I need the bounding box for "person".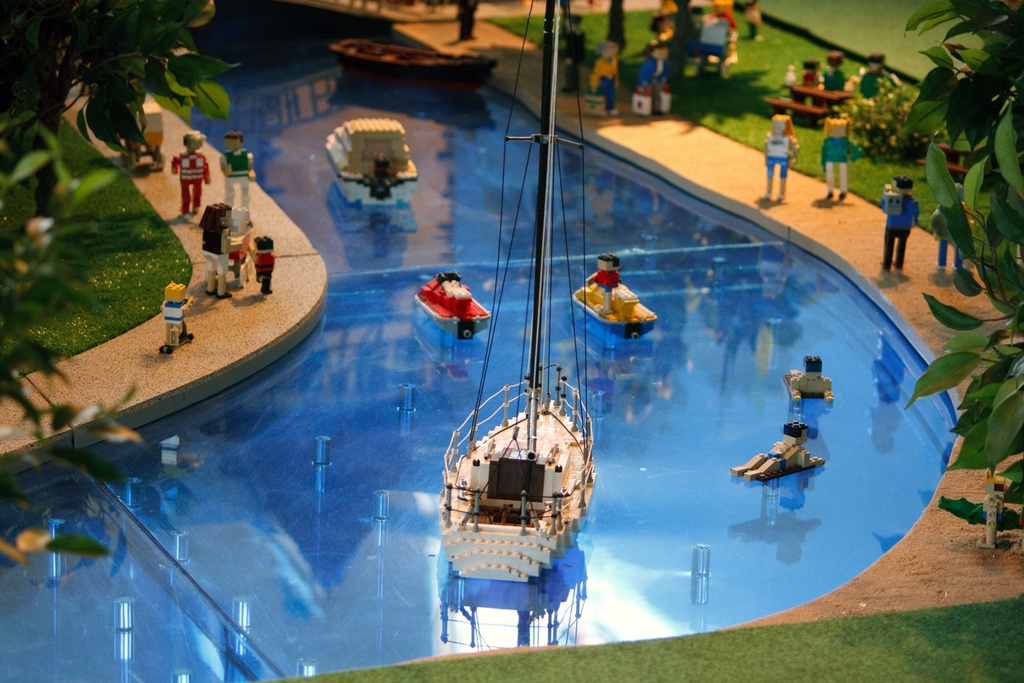
Here it is: box=[595, 255, 621, 316].
